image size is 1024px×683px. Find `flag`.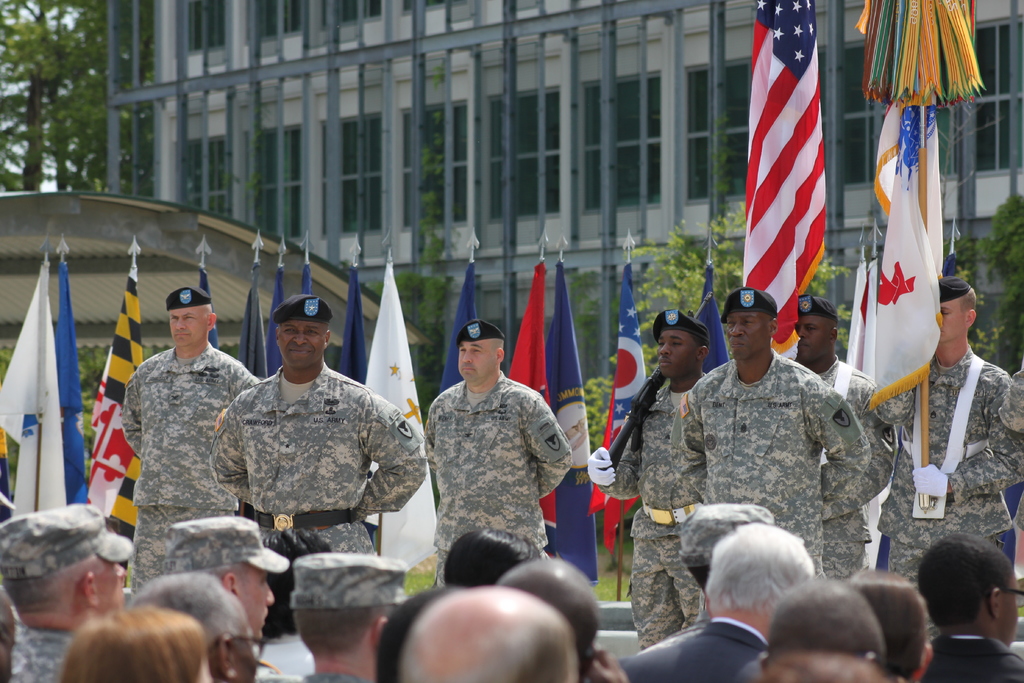
360 261 438 577.
